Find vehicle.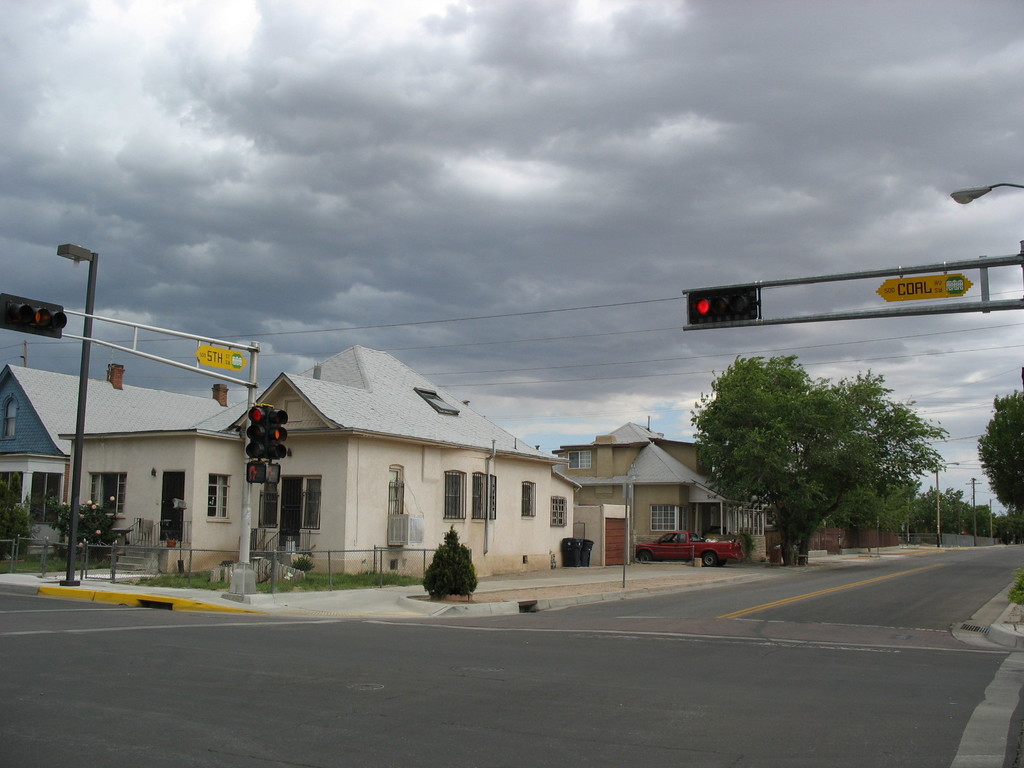
BBox(639, 531, 745, 567).
